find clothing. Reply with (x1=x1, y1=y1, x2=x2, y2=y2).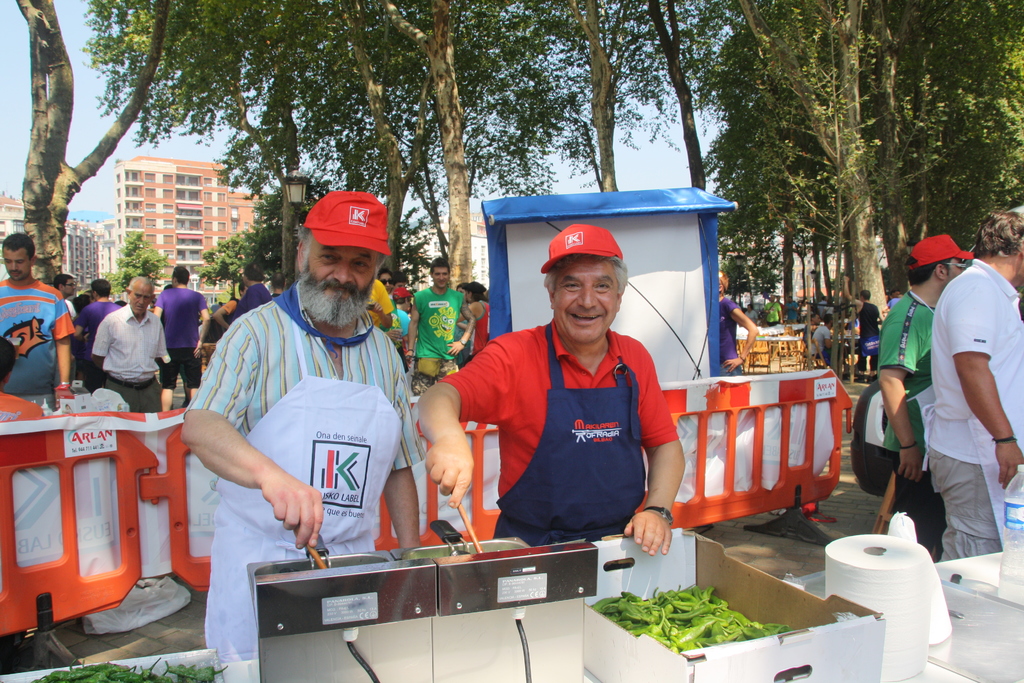
(x1=239, y1=283, x2=272, y2=317).
